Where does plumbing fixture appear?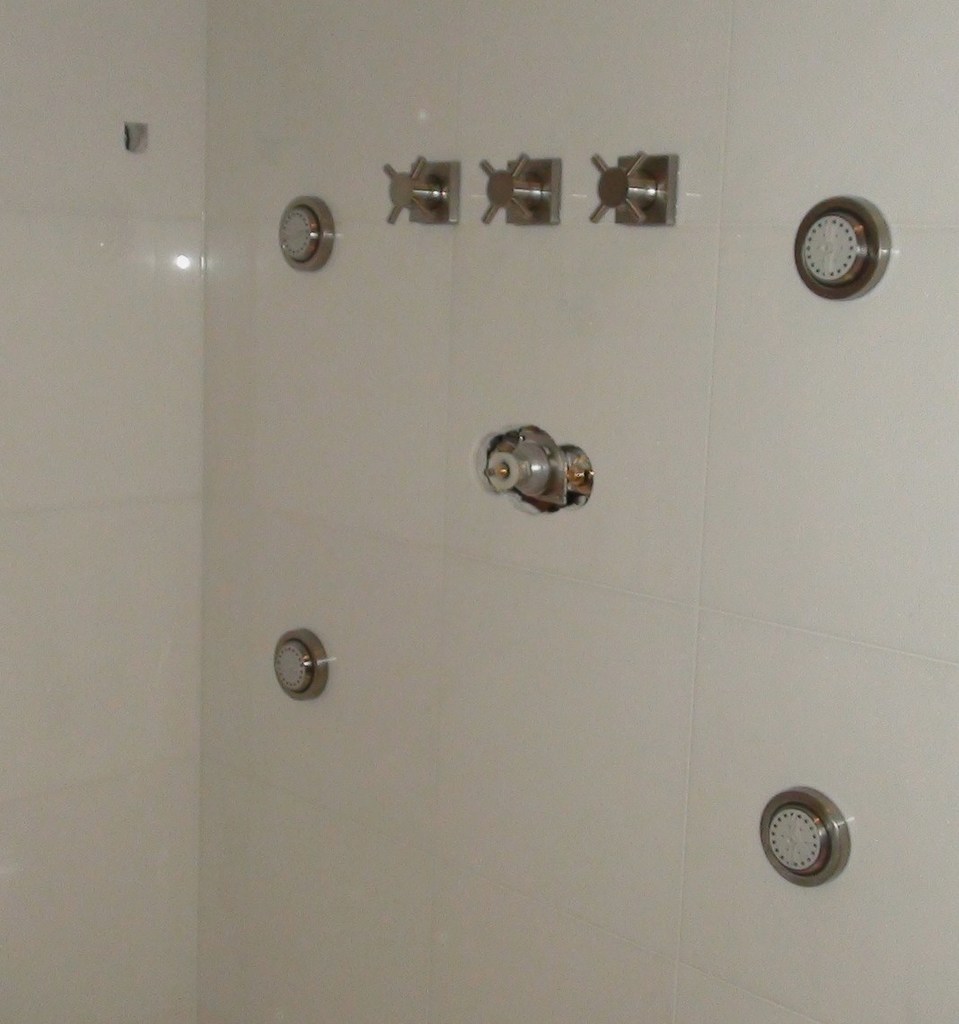
Appears at 387/152/459/225.
